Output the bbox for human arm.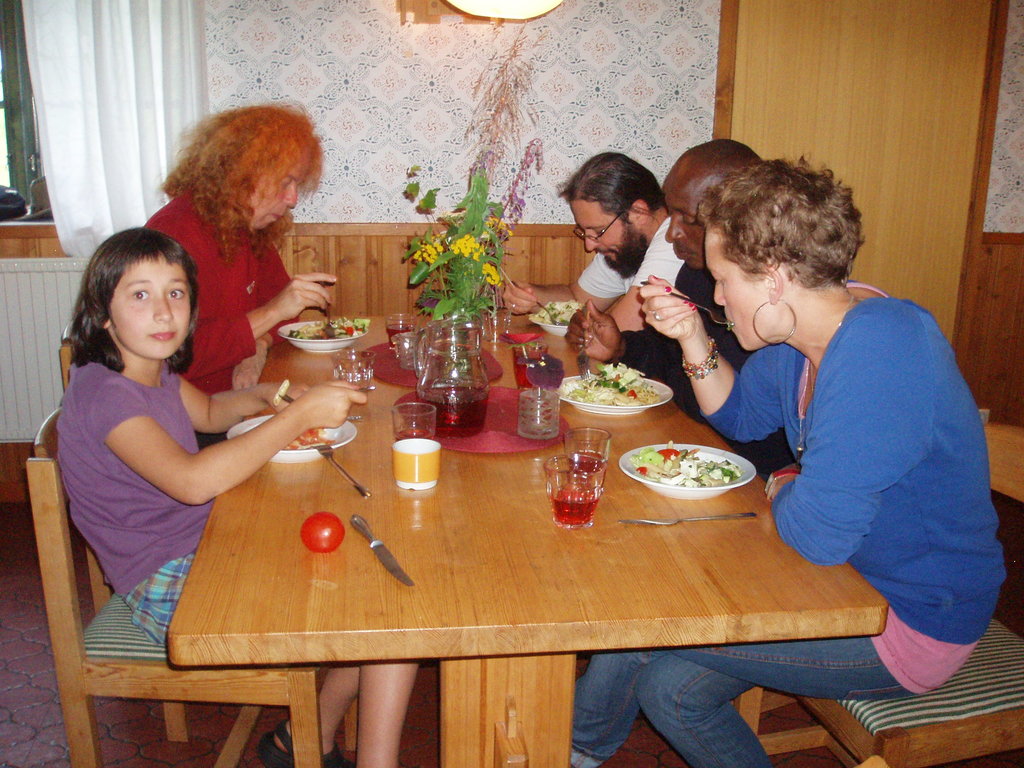
628, 276, 787, 465.
